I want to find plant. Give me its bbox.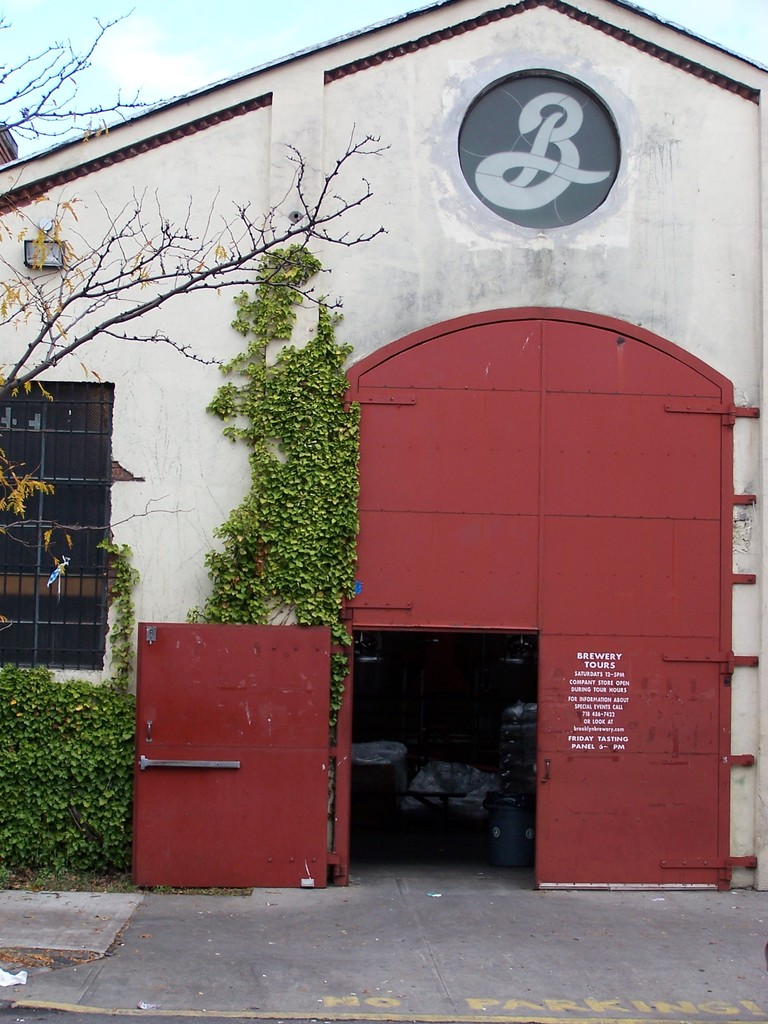
[0,124,407,522].
